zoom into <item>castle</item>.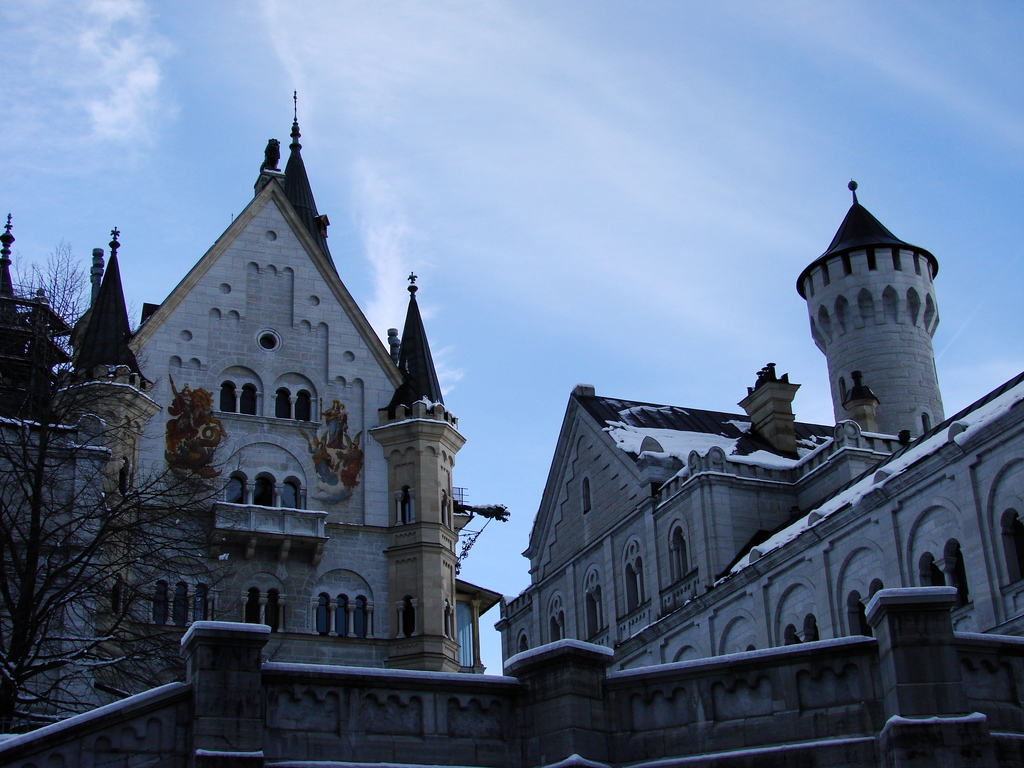
Zoom target: x1=0, y1=93, x2=514, y2=767.
